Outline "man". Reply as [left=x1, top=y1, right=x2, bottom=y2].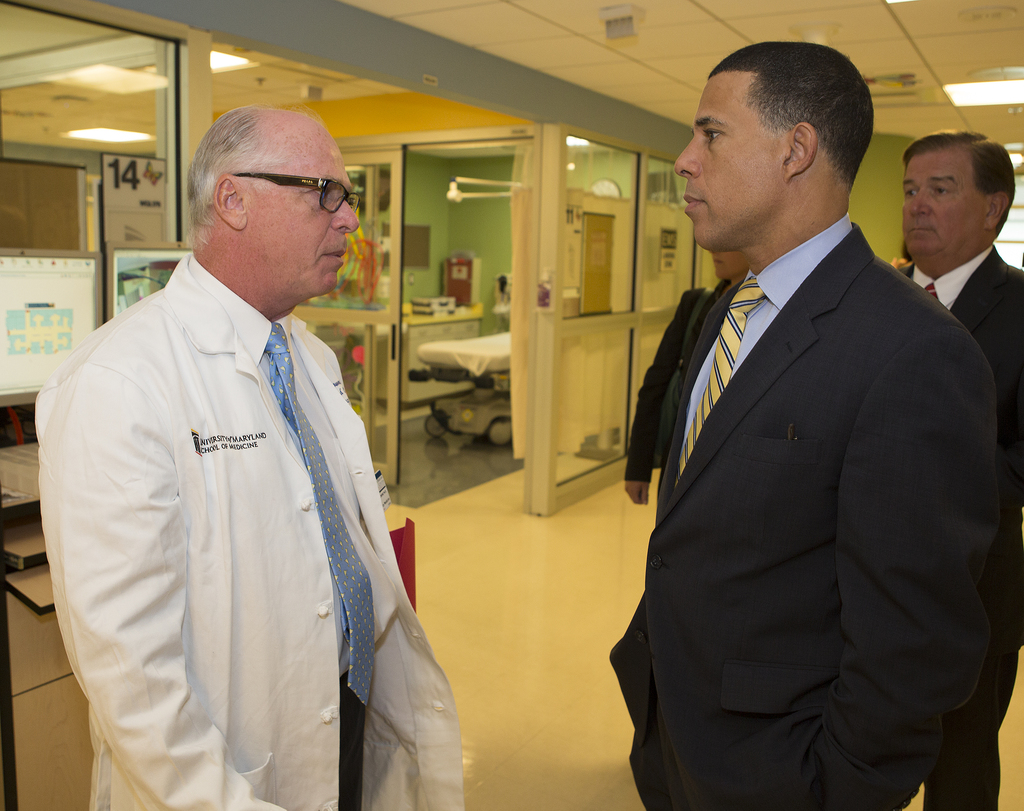
[left=51, top=83, right=447, bottom=810].
